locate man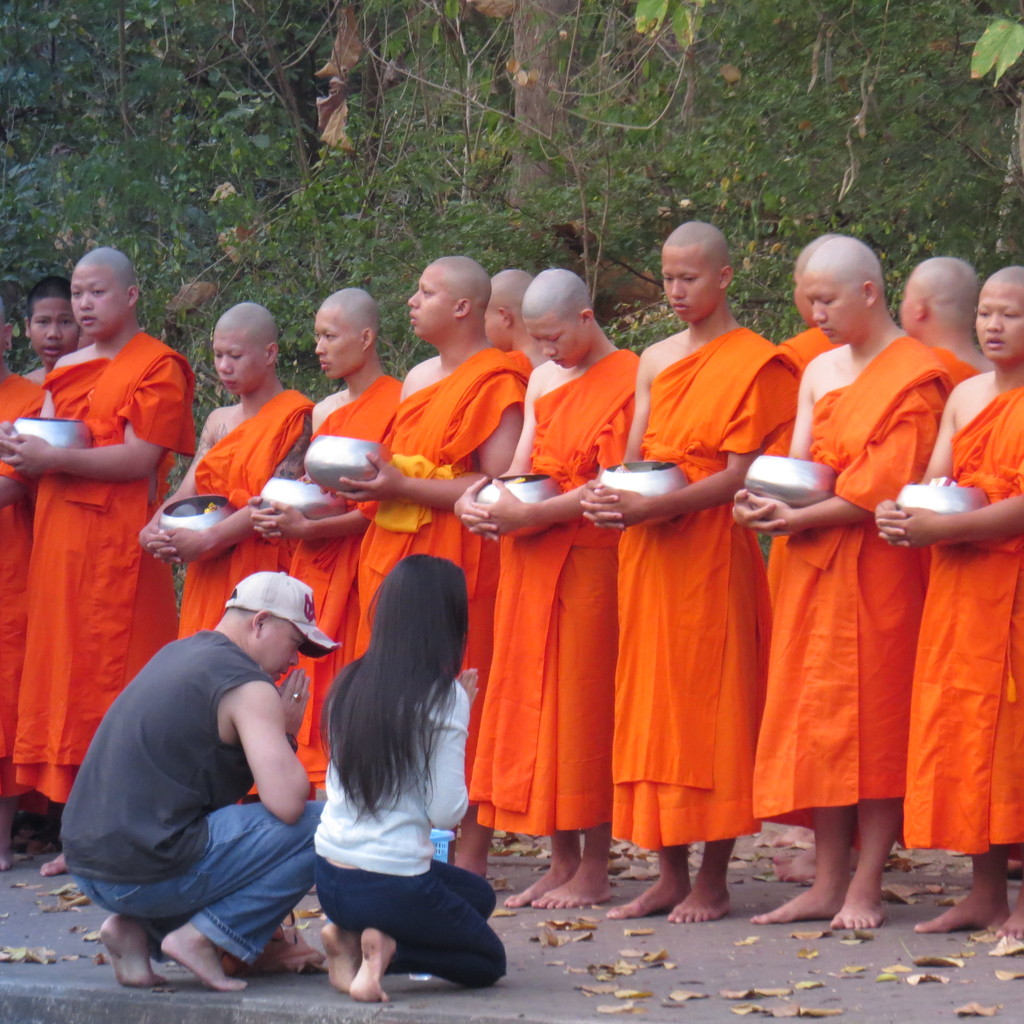
<bbox>61, 561, 336, 989</bbox>
